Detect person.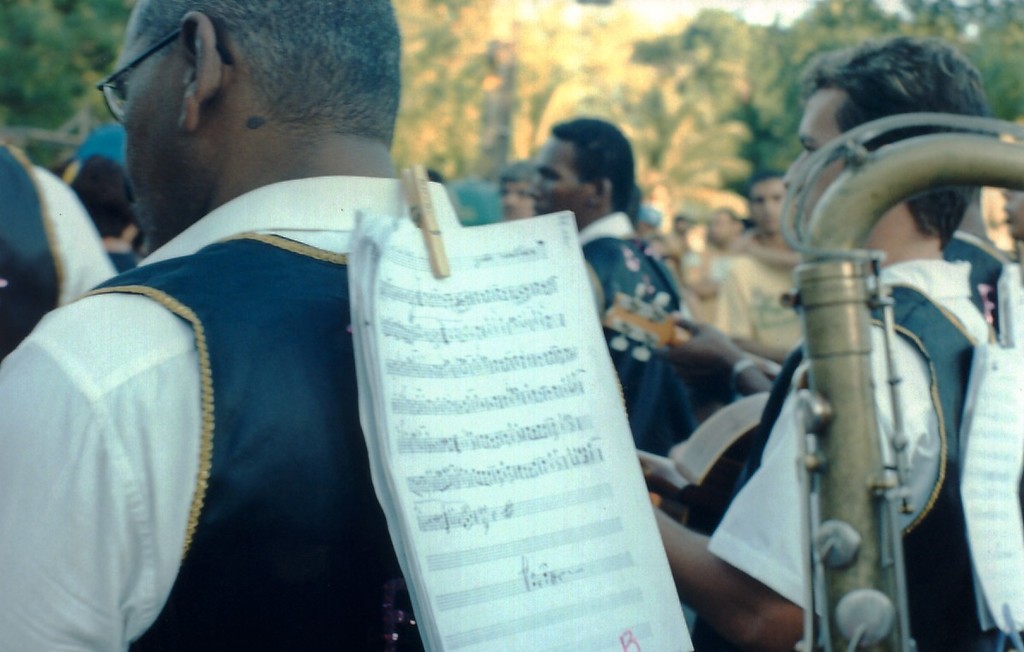
Detected at bbox=[639, 209, 670, 285].
